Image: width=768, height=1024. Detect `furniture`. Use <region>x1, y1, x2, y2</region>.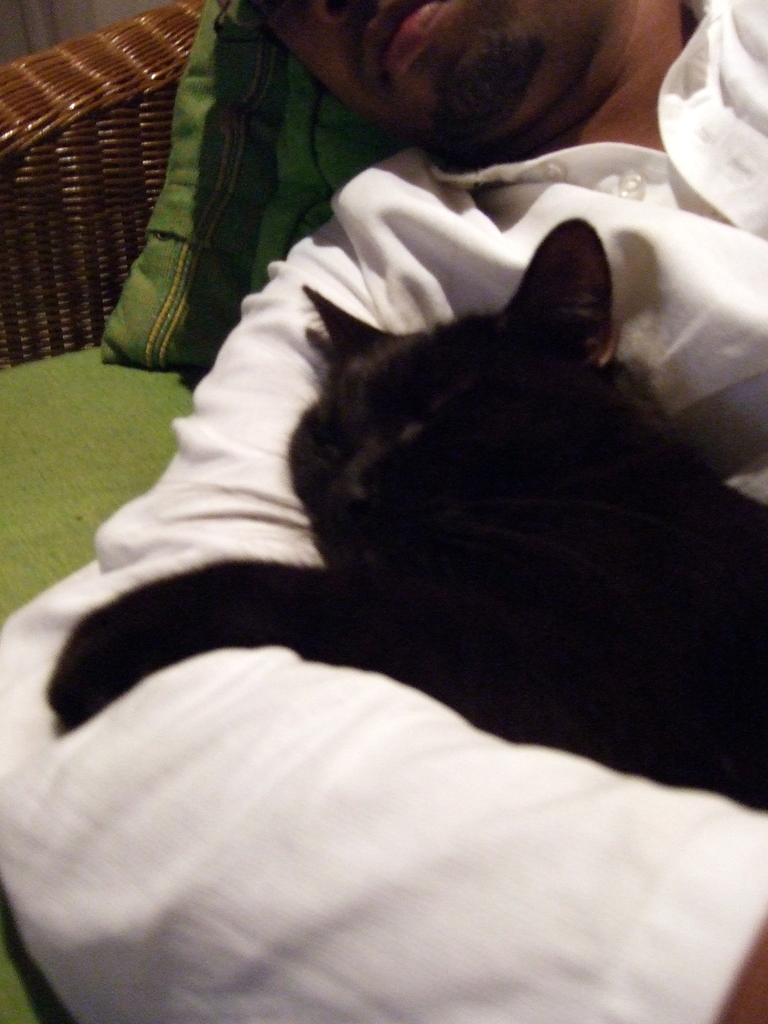
<region>0, 0, 403, 1023</region>.
